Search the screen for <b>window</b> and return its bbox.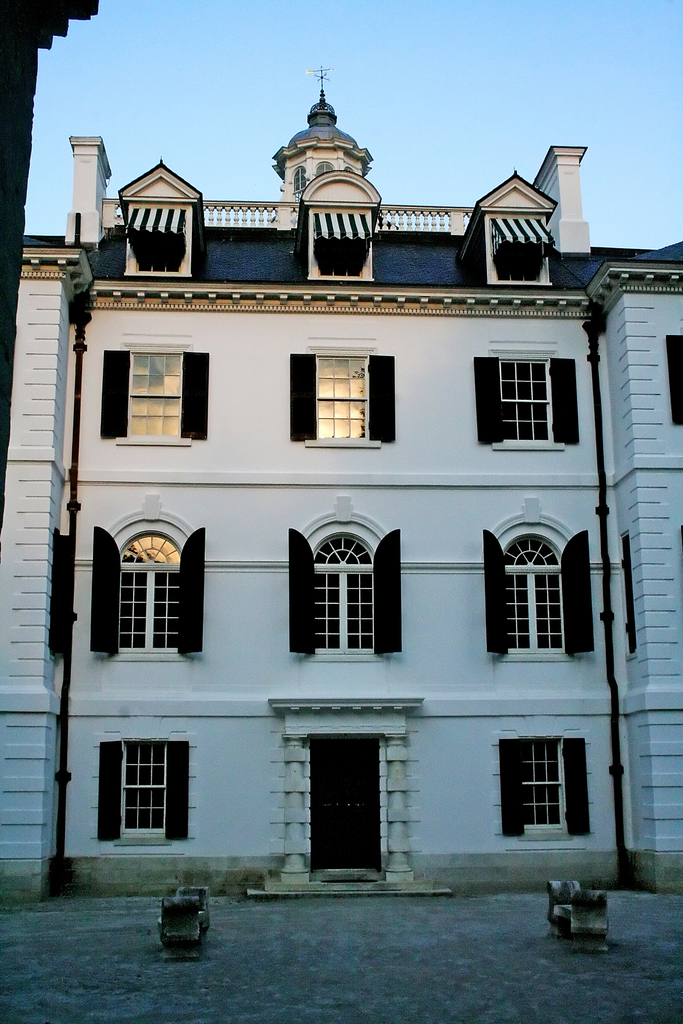
Found: region(511, 730, 577, 844).
